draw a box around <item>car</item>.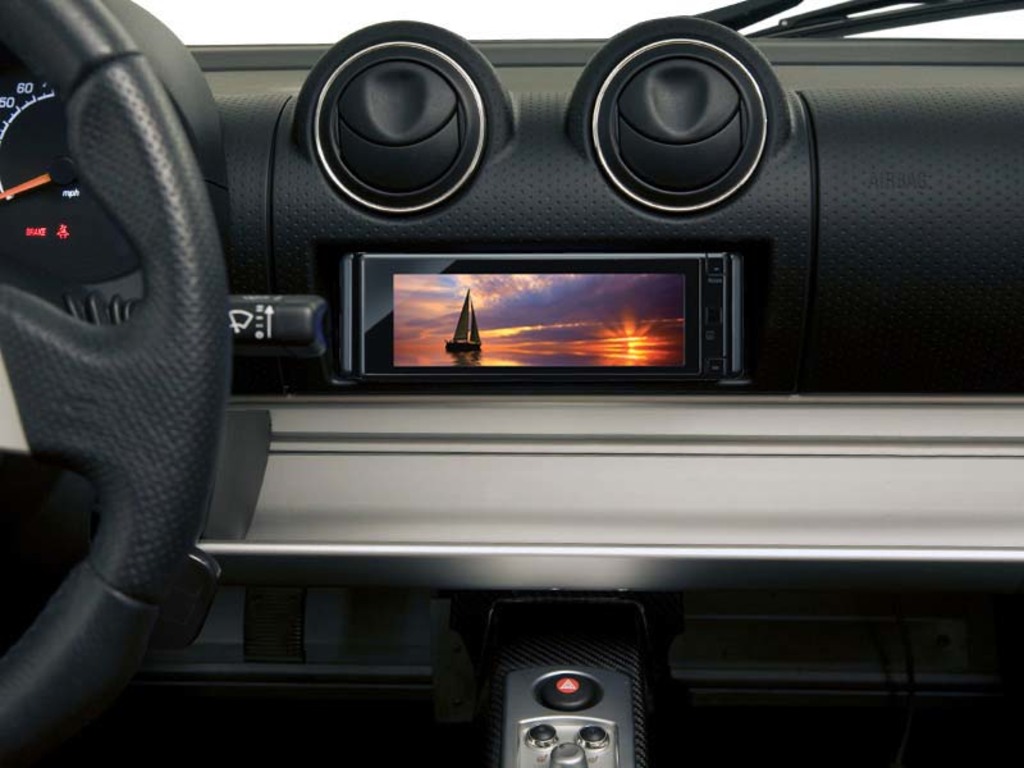
{"x1": 0, "y1": 4, "x2": 1023, "y2": 760}.
